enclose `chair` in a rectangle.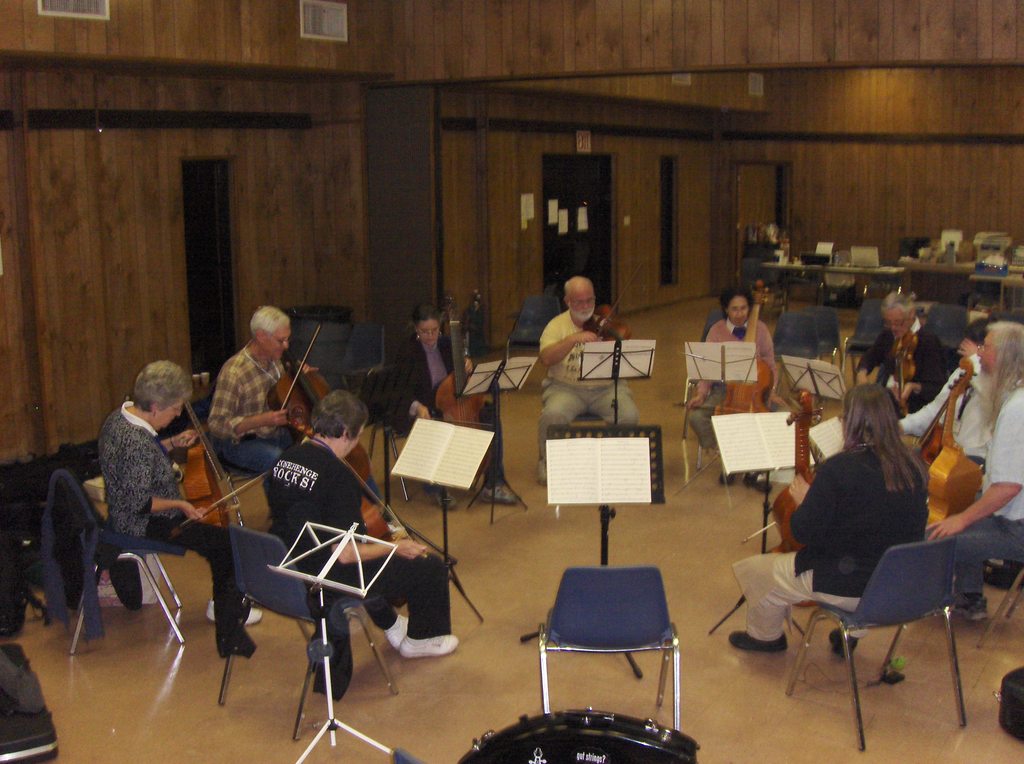
BBox(564, 408, 605, 423).
